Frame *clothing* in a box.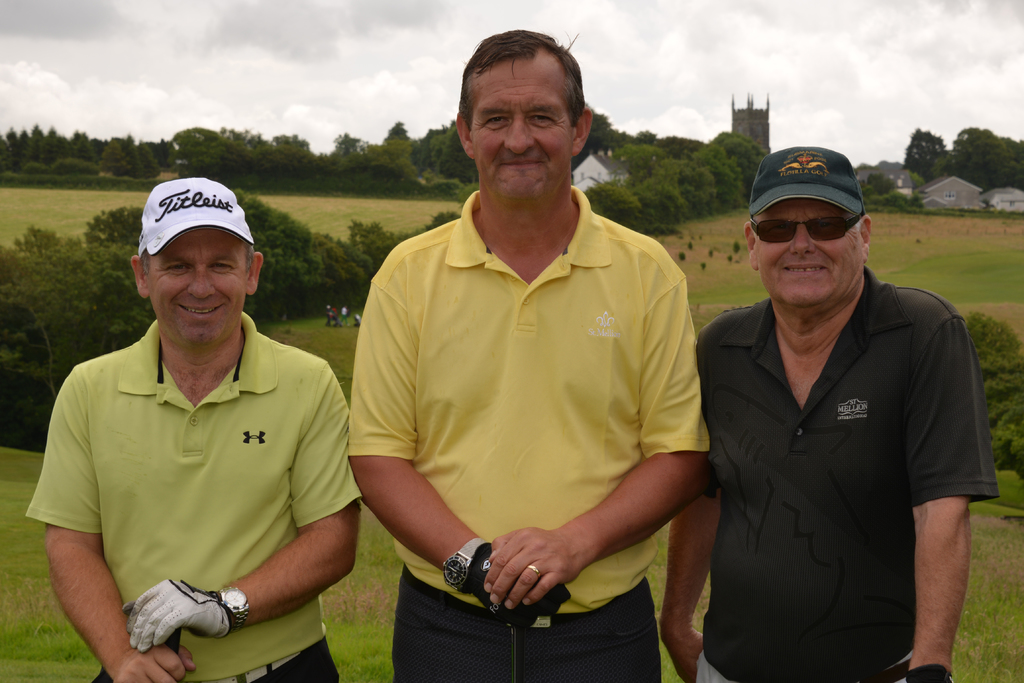
(left=20, top=311, right=364, bottom=682).
